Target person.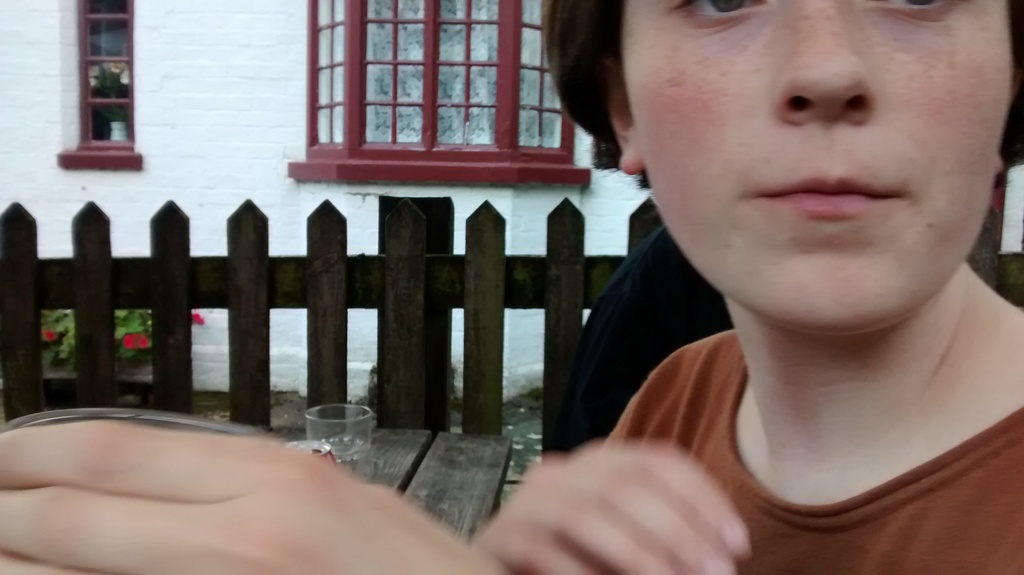
Target region: (x1=0, y1=0, x2=1023, y2=574).
